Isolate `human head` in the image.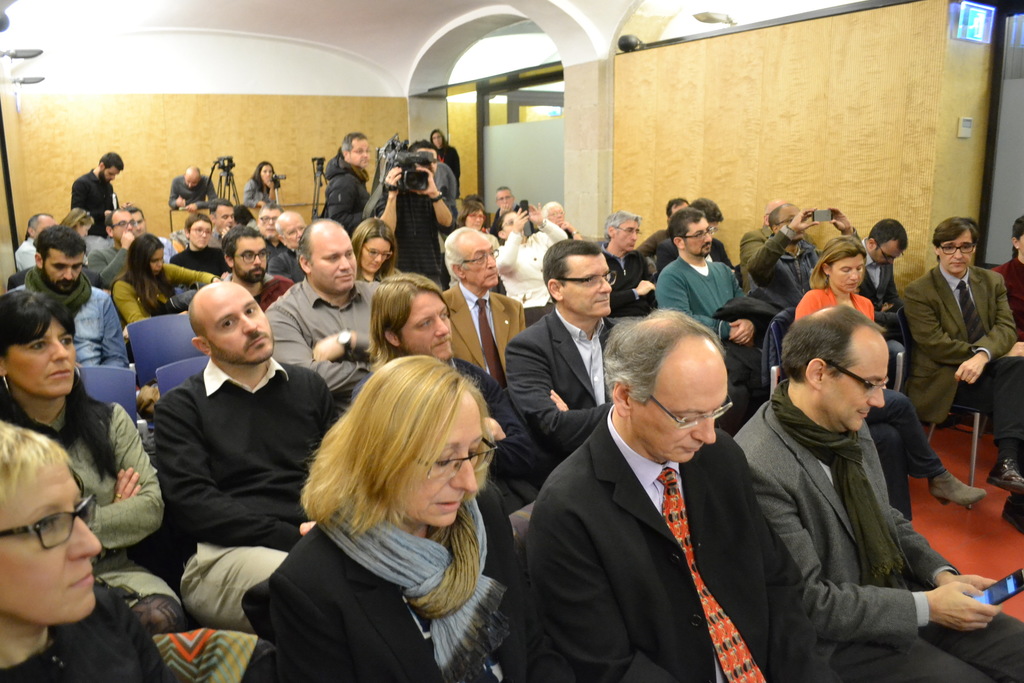
Isolated region: [x1=207, y1=195, x2=234, y2=236].
